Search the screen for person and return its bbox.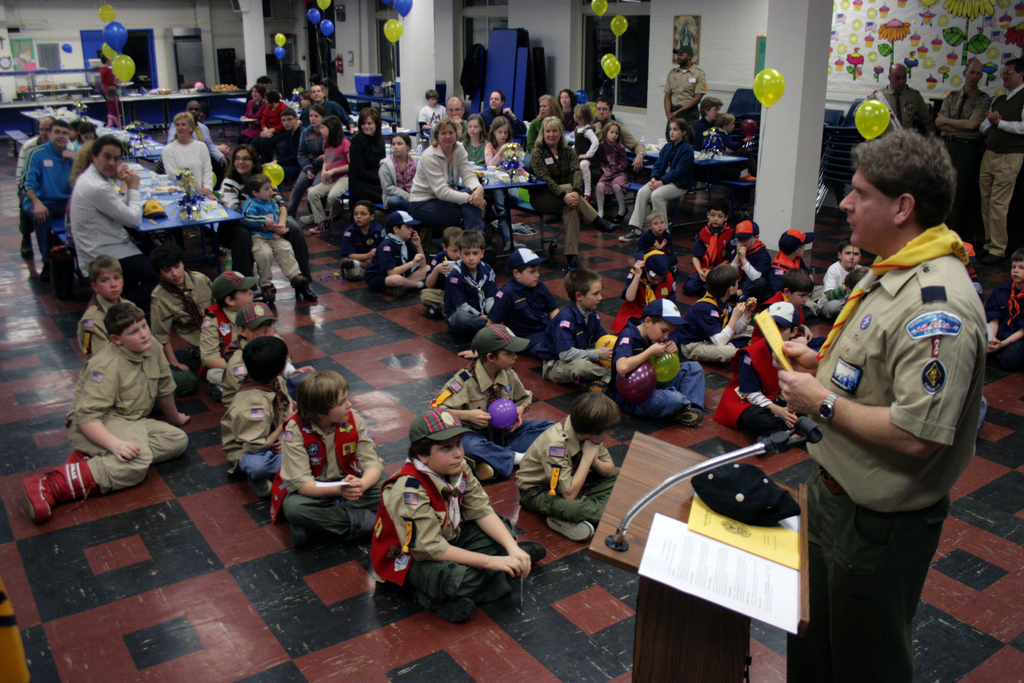
Found: [365, 411, 547, 629].
